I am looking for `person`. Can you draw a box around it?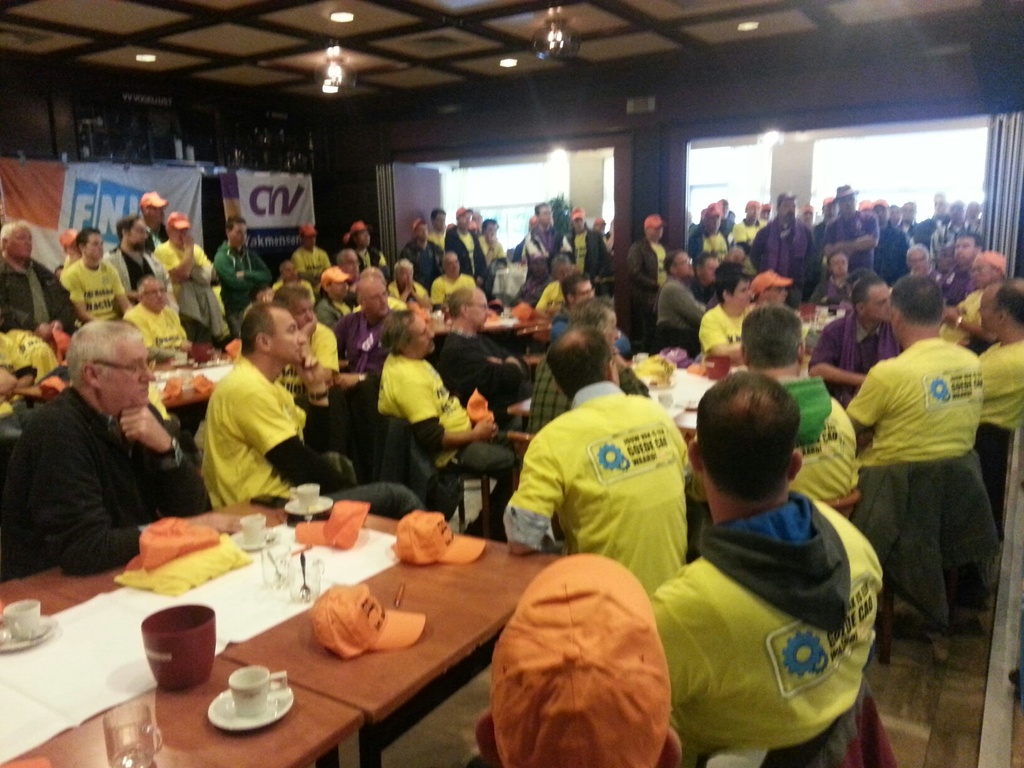
Sure, the bounding box is detection(200, 305, 421, 523).
